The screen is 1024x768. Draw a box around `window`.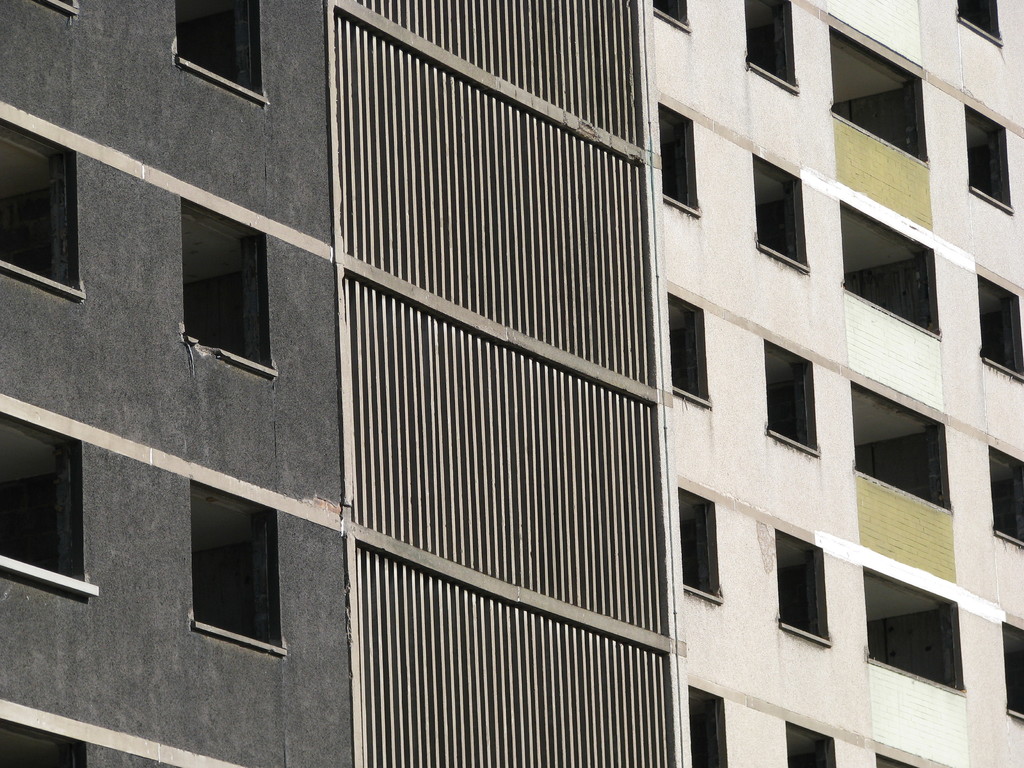
{"x1": 977, "y1": 271, "x2": 1023, "y2": 383}.
